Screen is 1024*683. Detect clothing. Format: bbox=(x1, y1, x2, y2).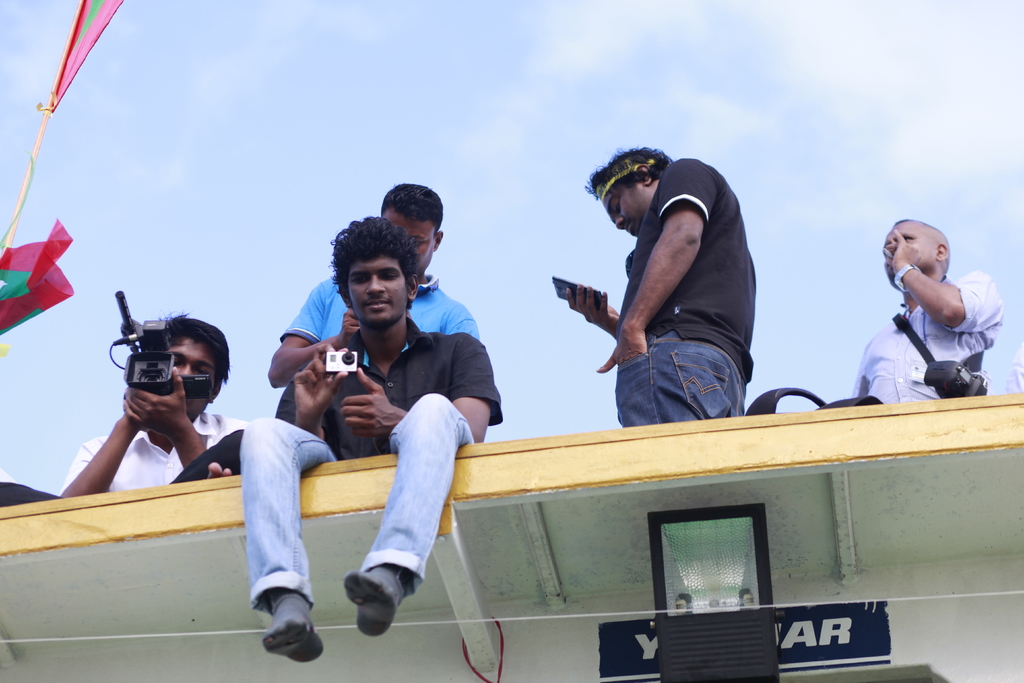
bbox=(618, 158, 756, 429).
